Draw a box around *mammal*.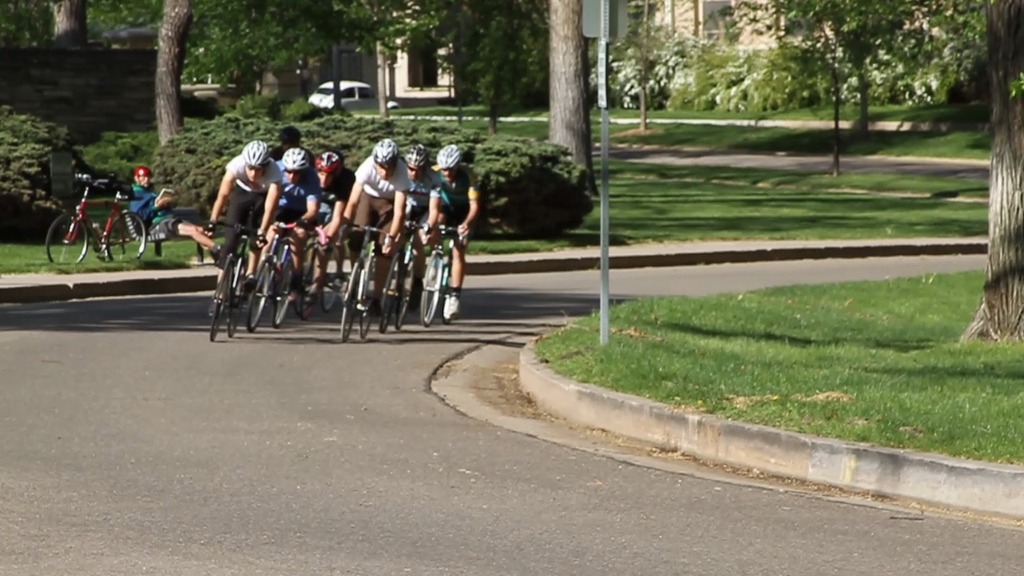
x1=270 y1=124 x2=303 y2=183.
